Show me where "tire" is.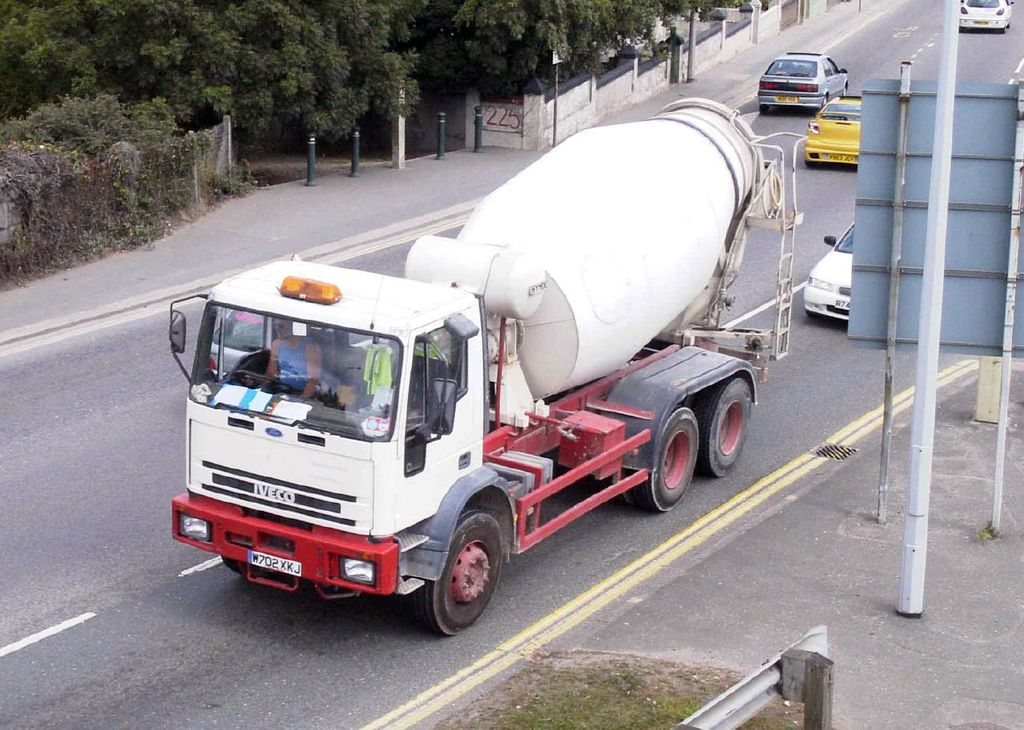
"tire" is at {"left": 700, "top": 376, "right": 750, "bottom": 480}.
